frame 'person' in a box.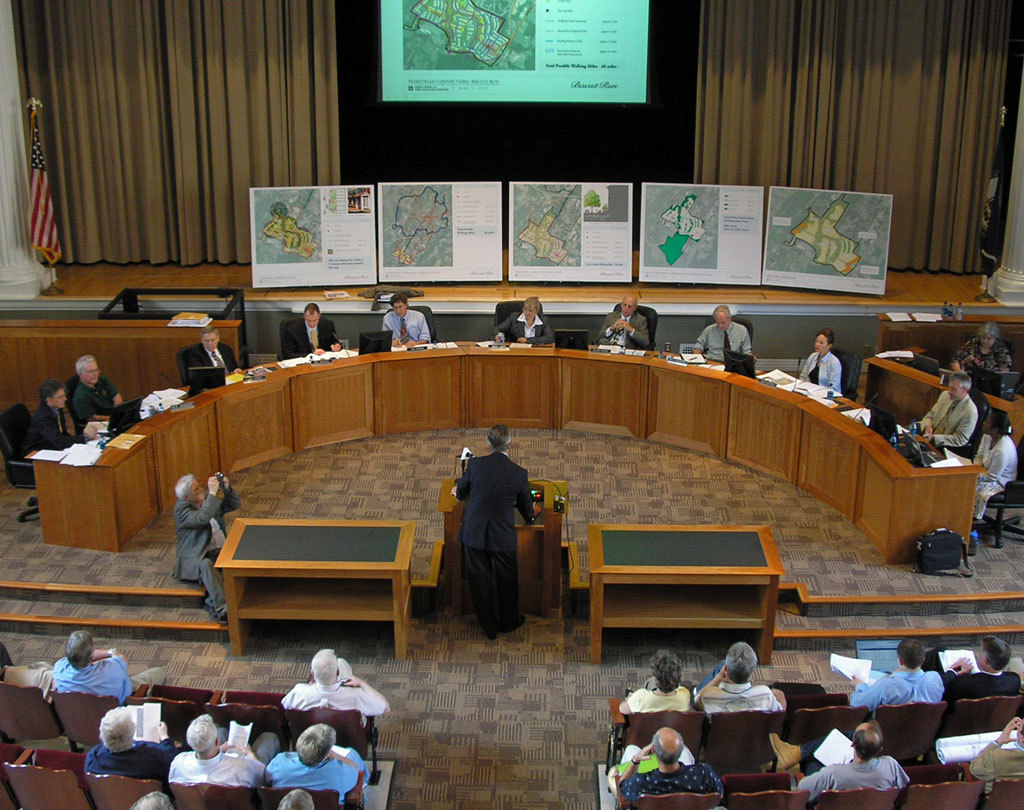
BBox(51, 630, 163, 704).
